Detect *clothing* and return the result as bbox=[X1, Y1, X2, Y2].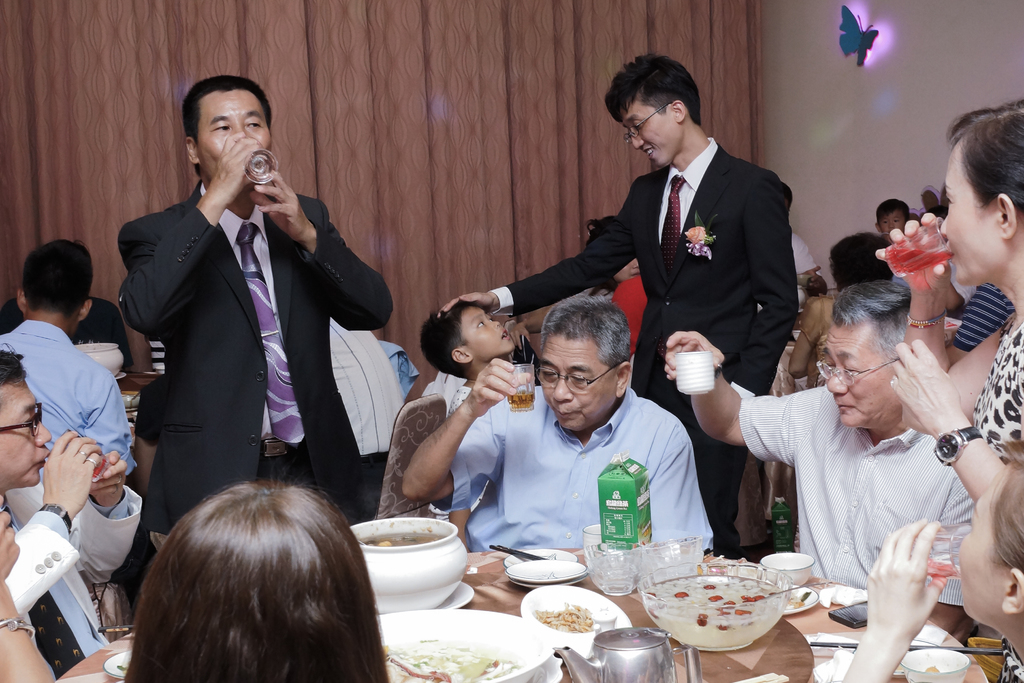
bbox=[948, 283, 1022, 355].
